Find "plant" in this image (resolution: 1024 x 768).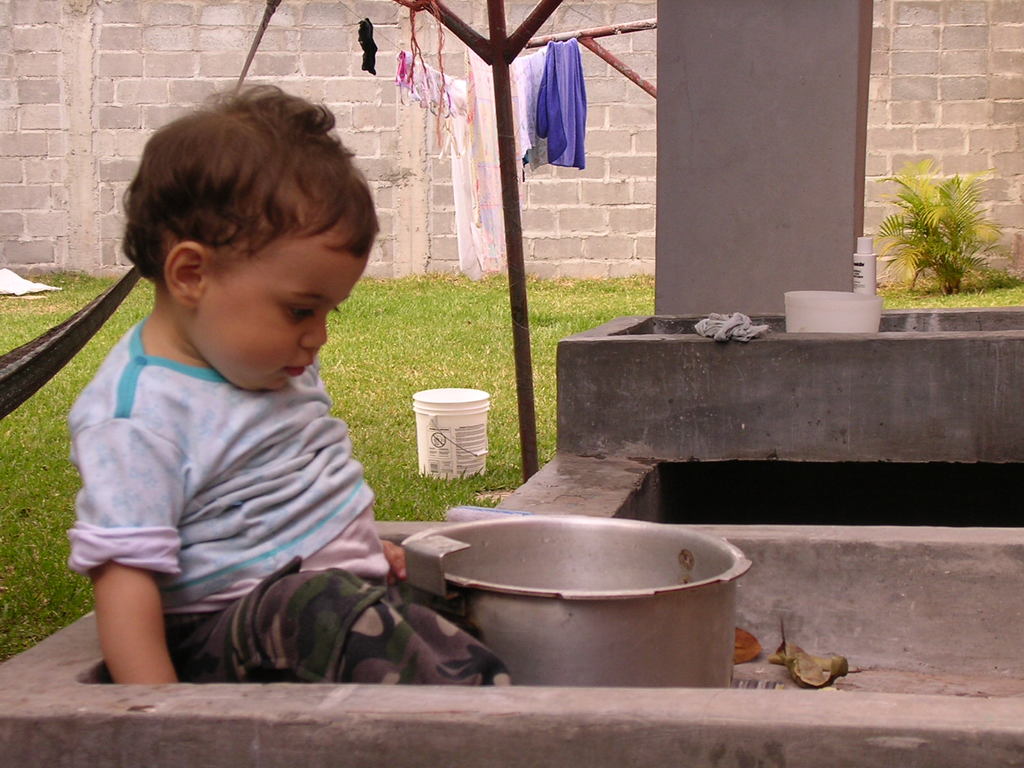
(left=309, top=271, right=530, bottom=517).
